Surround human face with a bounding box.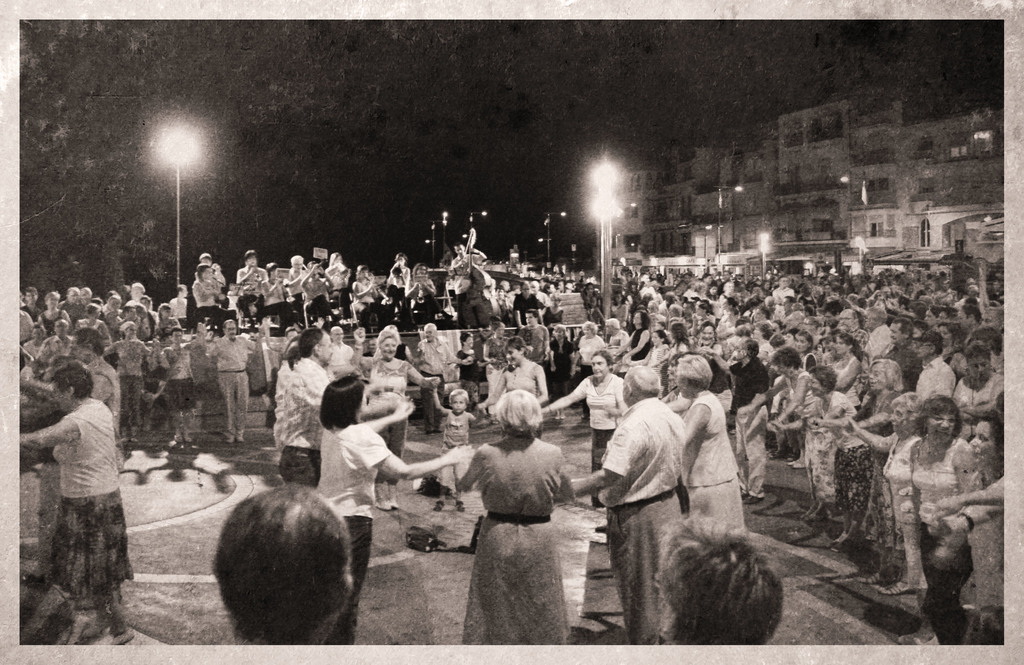
Rect(453, 395, 465, 416).
